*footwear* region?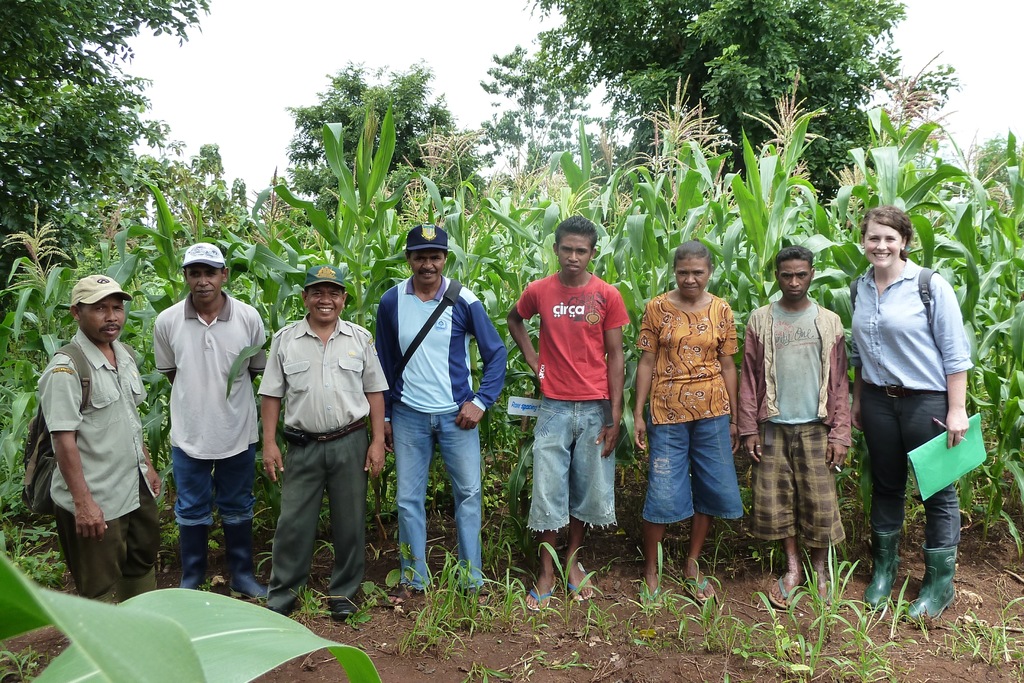
pyautogui.locateOnScreen(675, 570, 709, 603)
